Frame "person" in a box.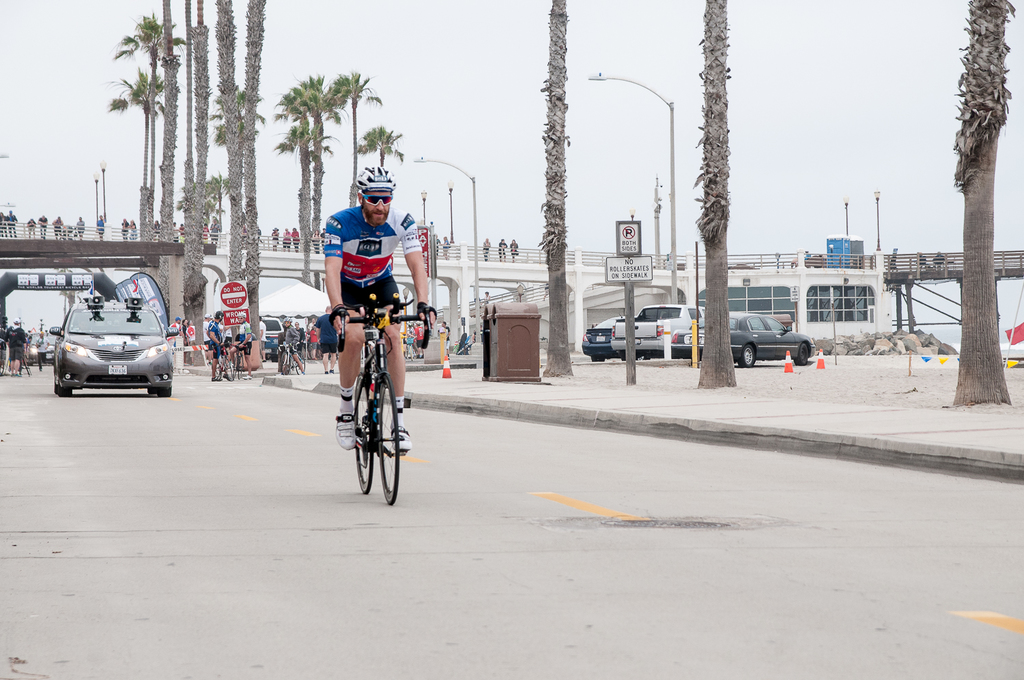
{"x1": 122, "y1": 221, "x2": 128, "y2": 240}.
